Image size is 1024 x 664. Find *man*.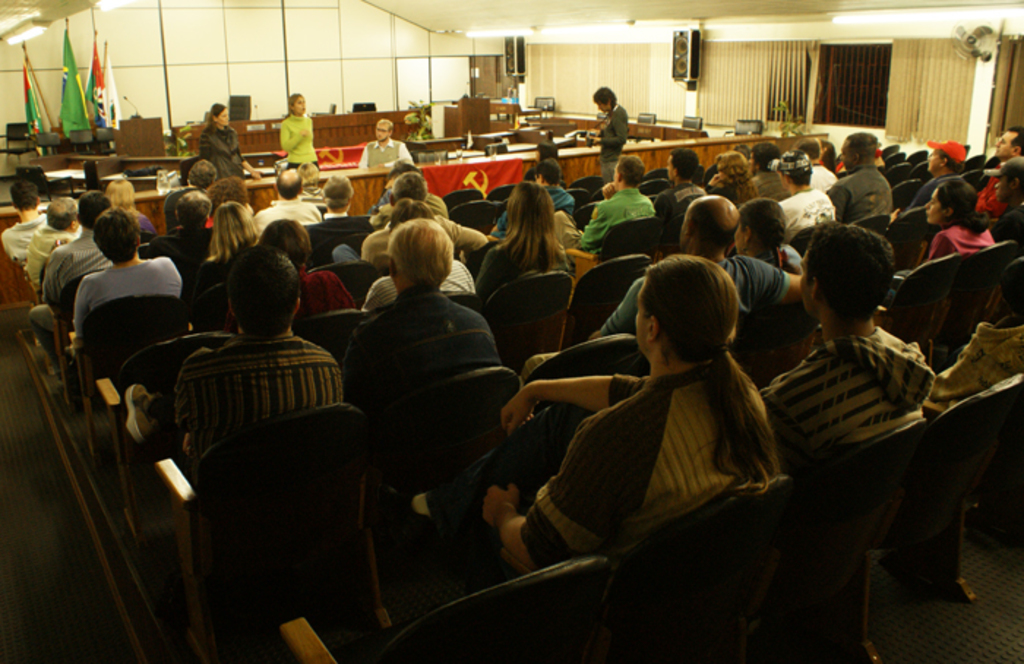
964:127:1023:209.
